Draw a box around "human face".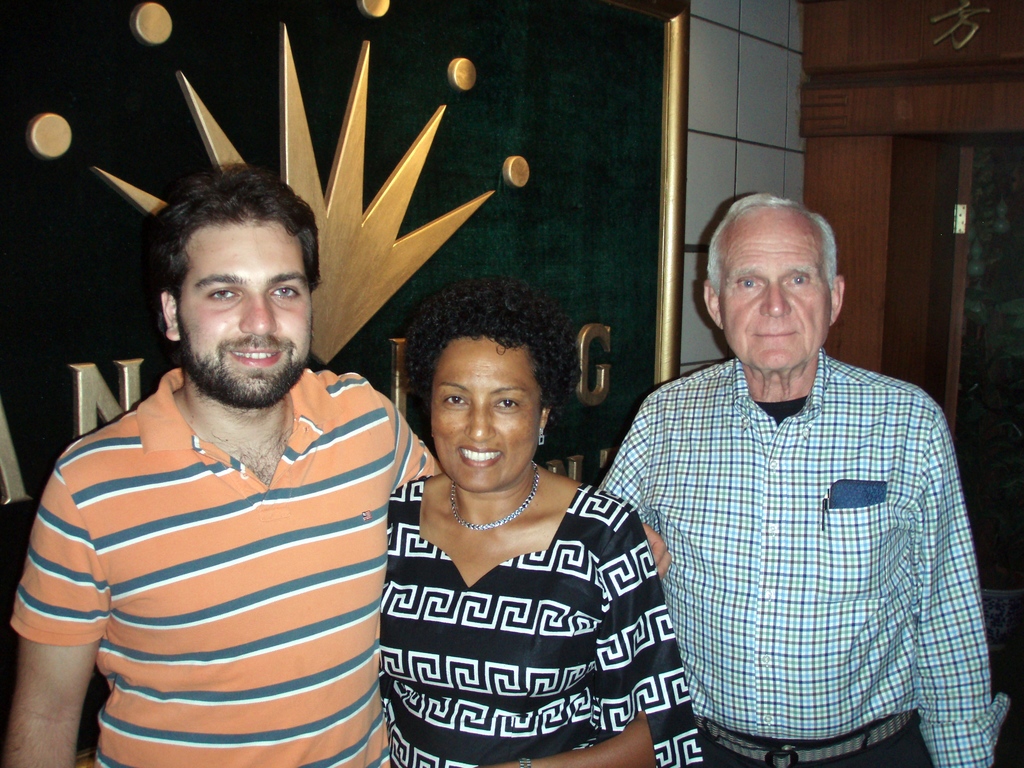
x1=434 y1=338 x2=543 y2=491.
